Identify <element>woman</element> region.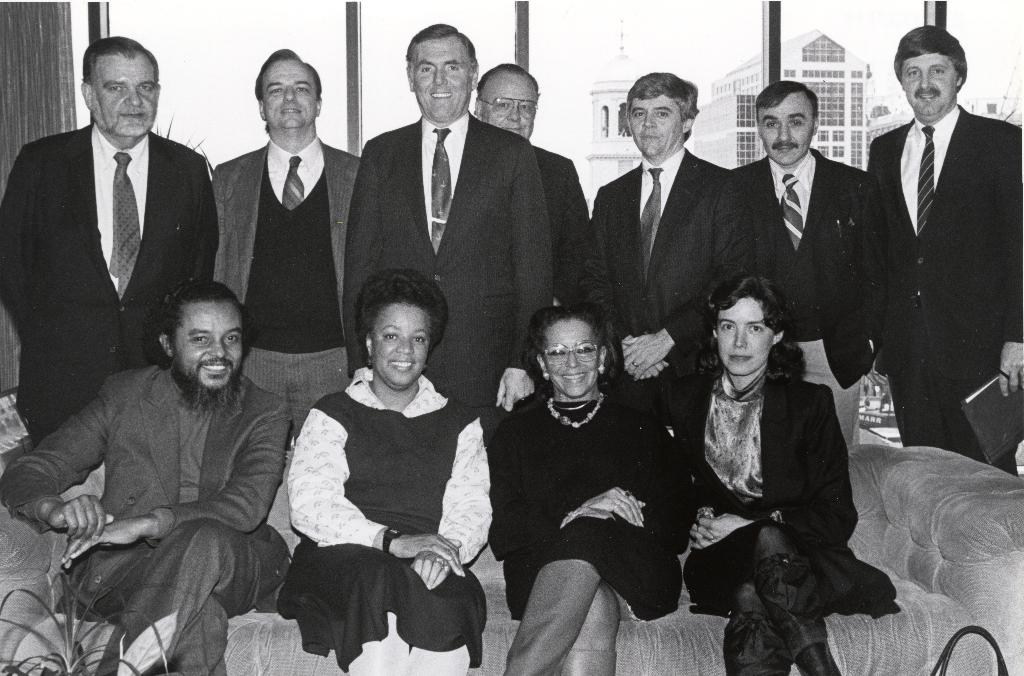
Region: (x1=488, y1=304, x2=693, y2=675).
